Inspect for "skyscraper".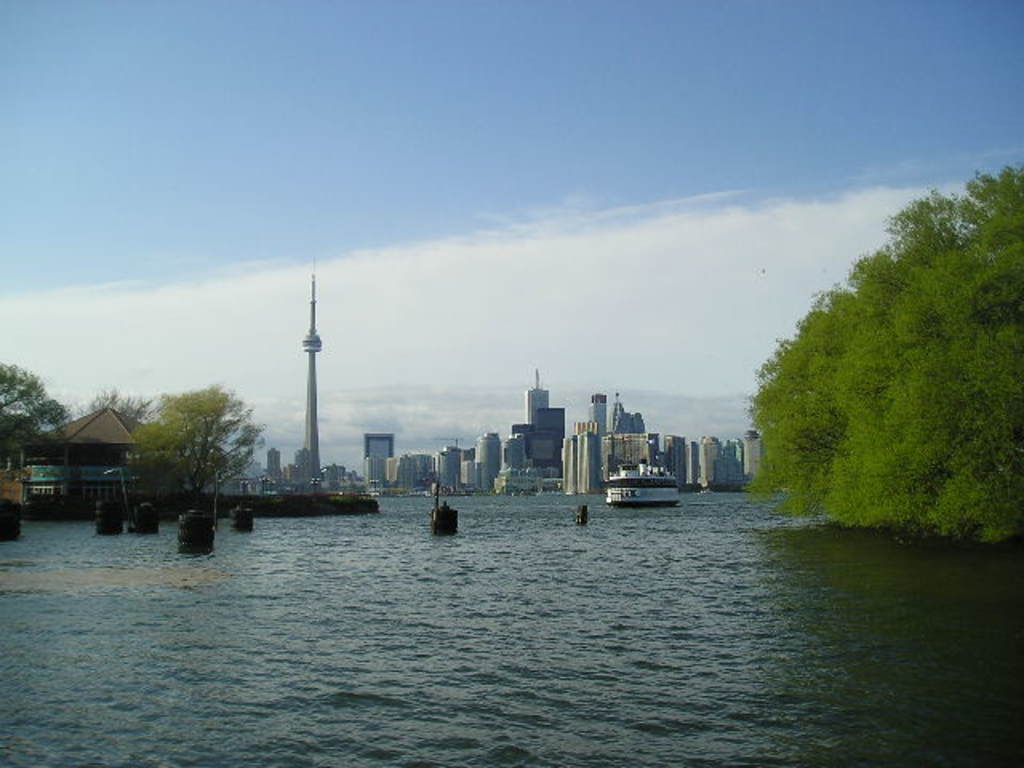
Inspection: rect(262, 451, 285, 488).
